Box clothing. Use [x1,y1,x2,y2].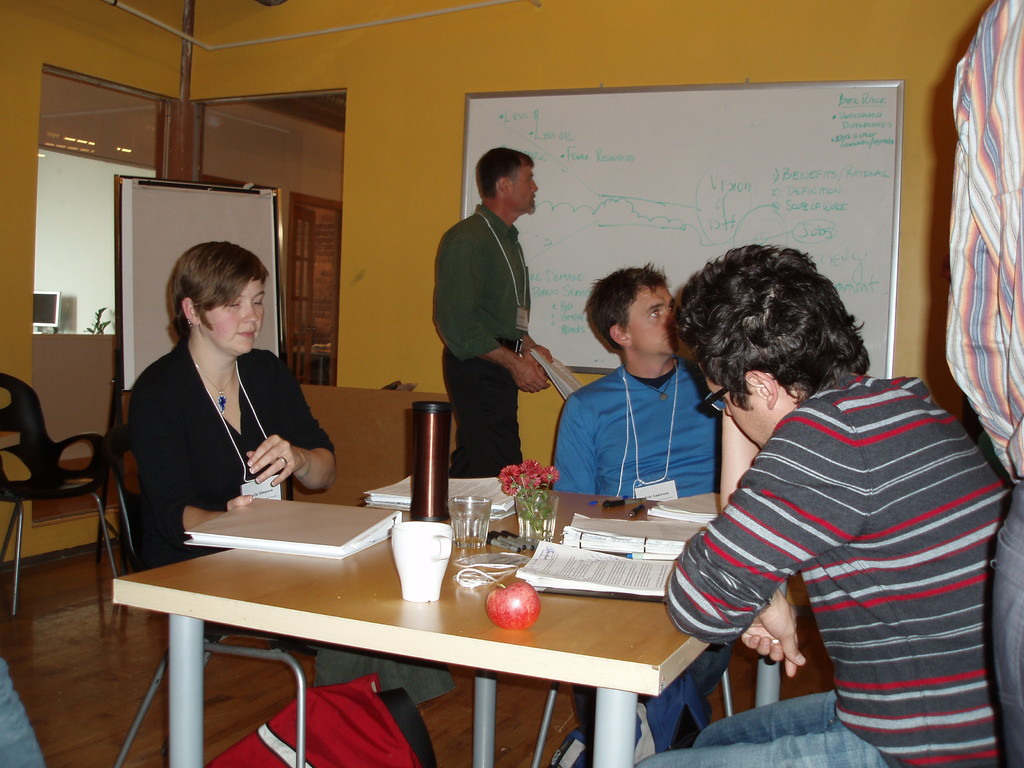
[945,0,1023,766].
